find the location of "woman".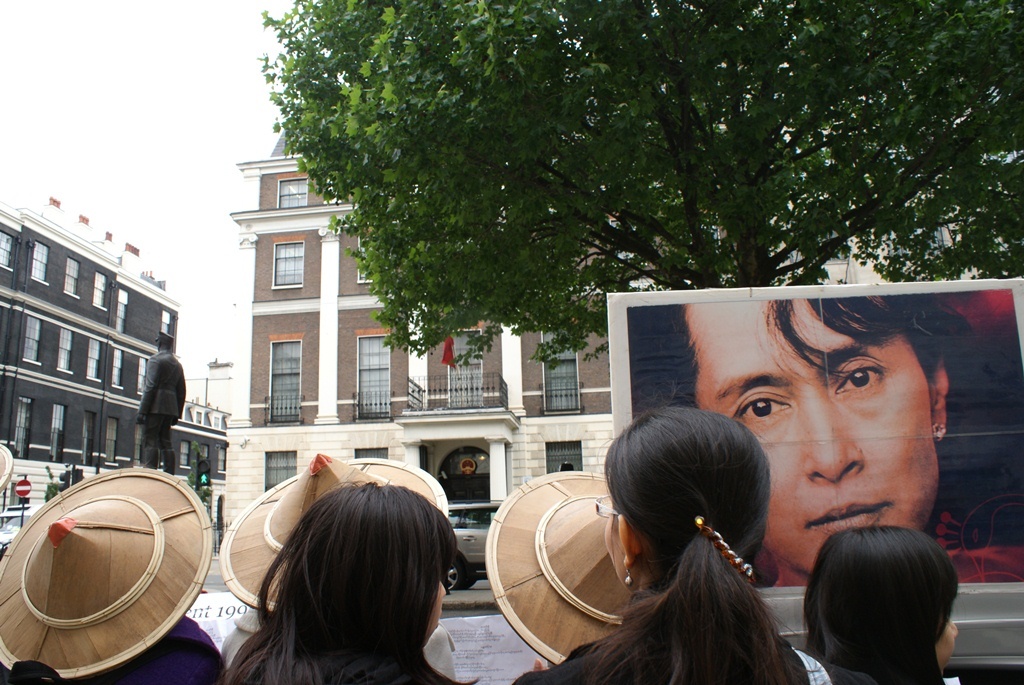
Location: detection(515, 406, 893, 684).
